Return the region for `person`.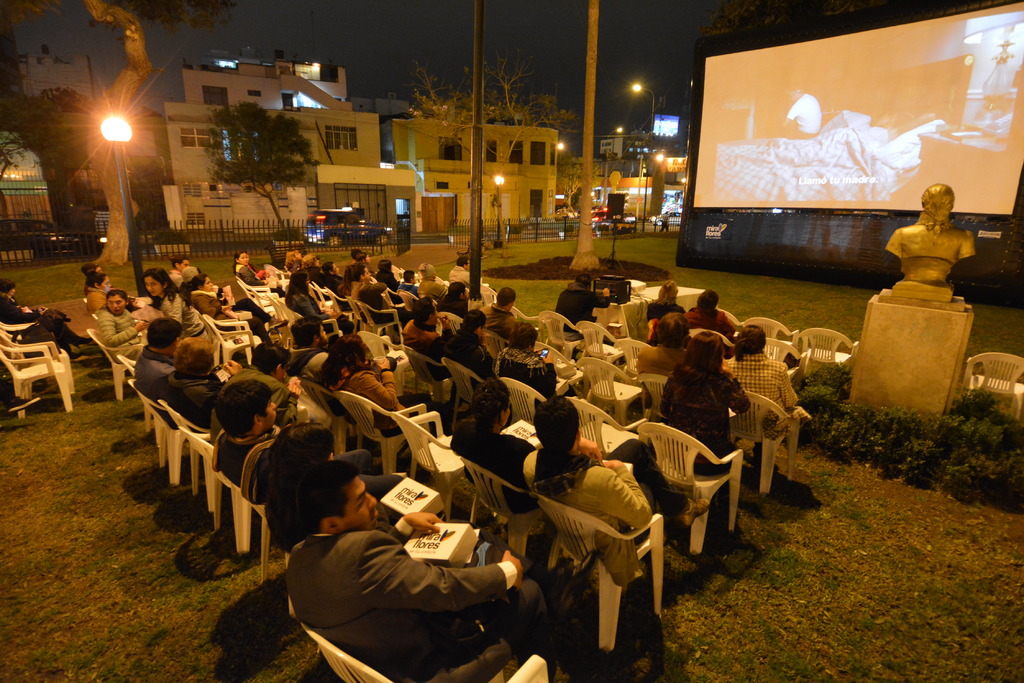
867:108:934:138.
